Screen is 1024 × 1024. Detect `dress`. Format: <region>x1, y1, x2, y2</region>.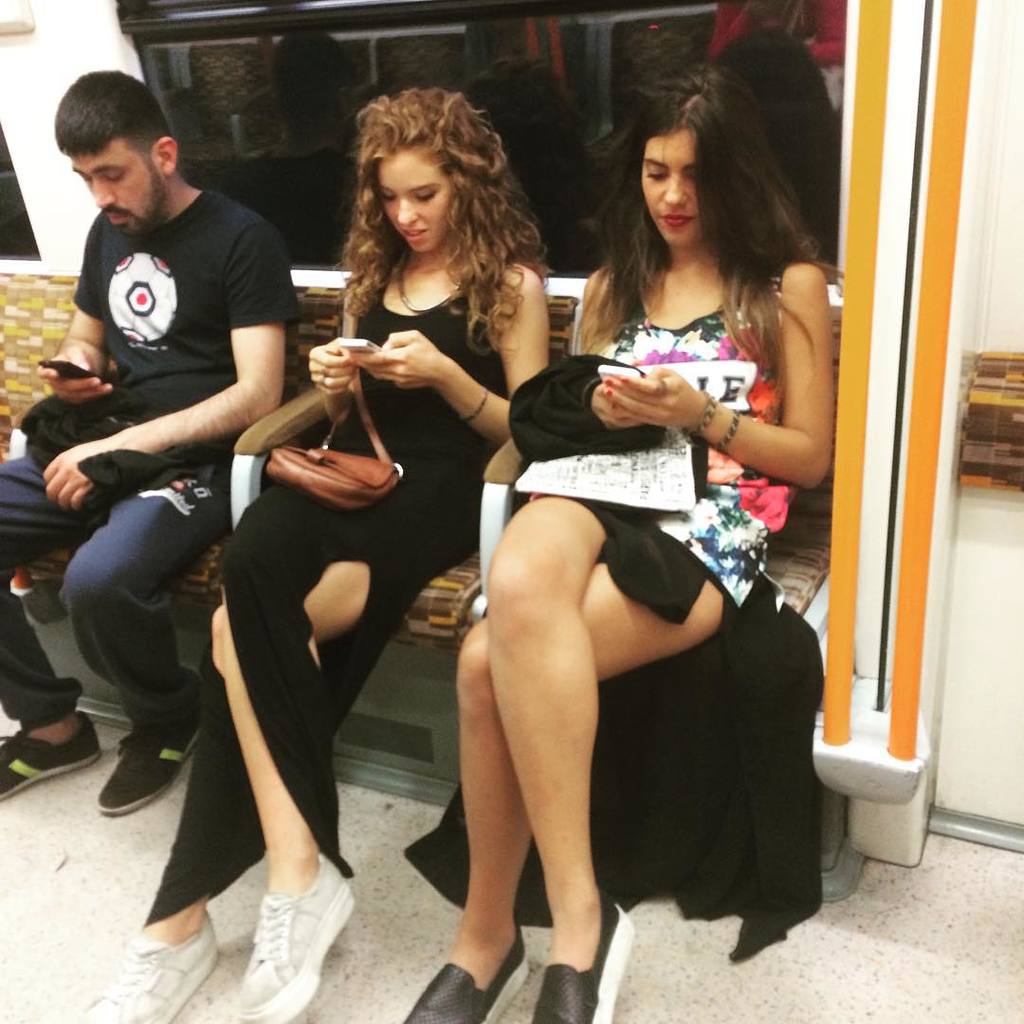
<region>139, 276, 511, 927</region>.
